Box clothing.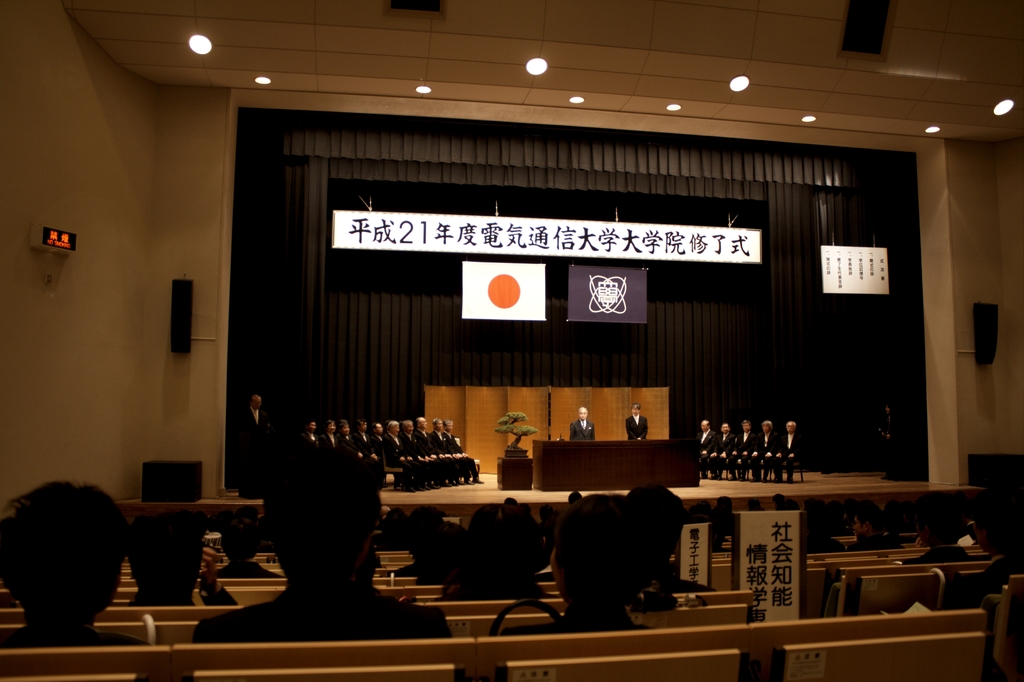
select_region(719, 431, 731, 456).
